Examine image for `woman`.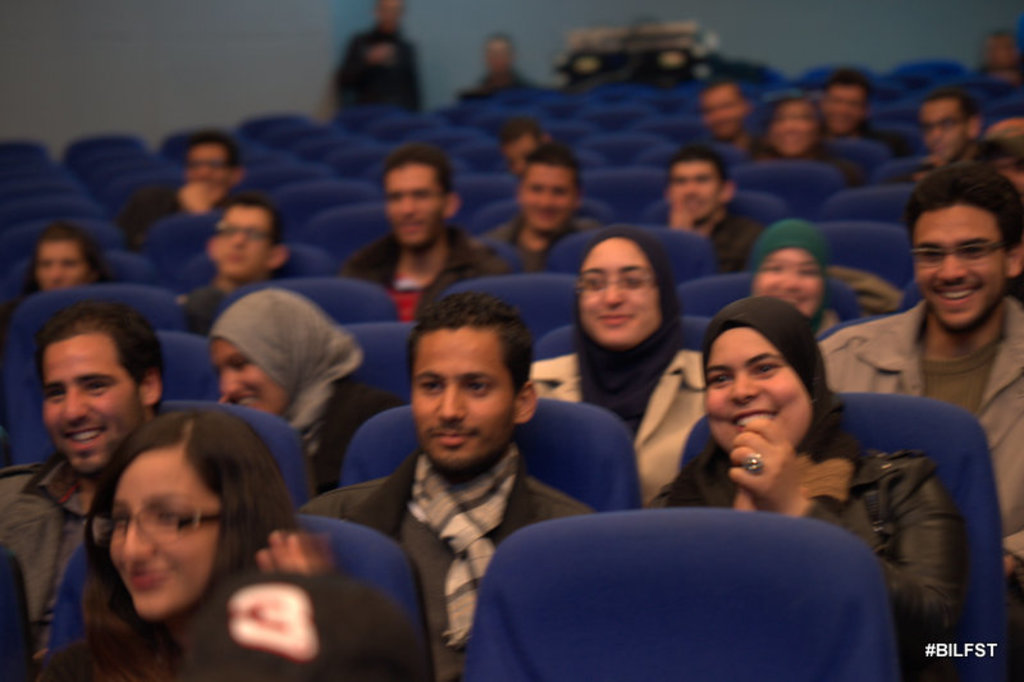
Examination result: <box>28,403,417,681</box>.
